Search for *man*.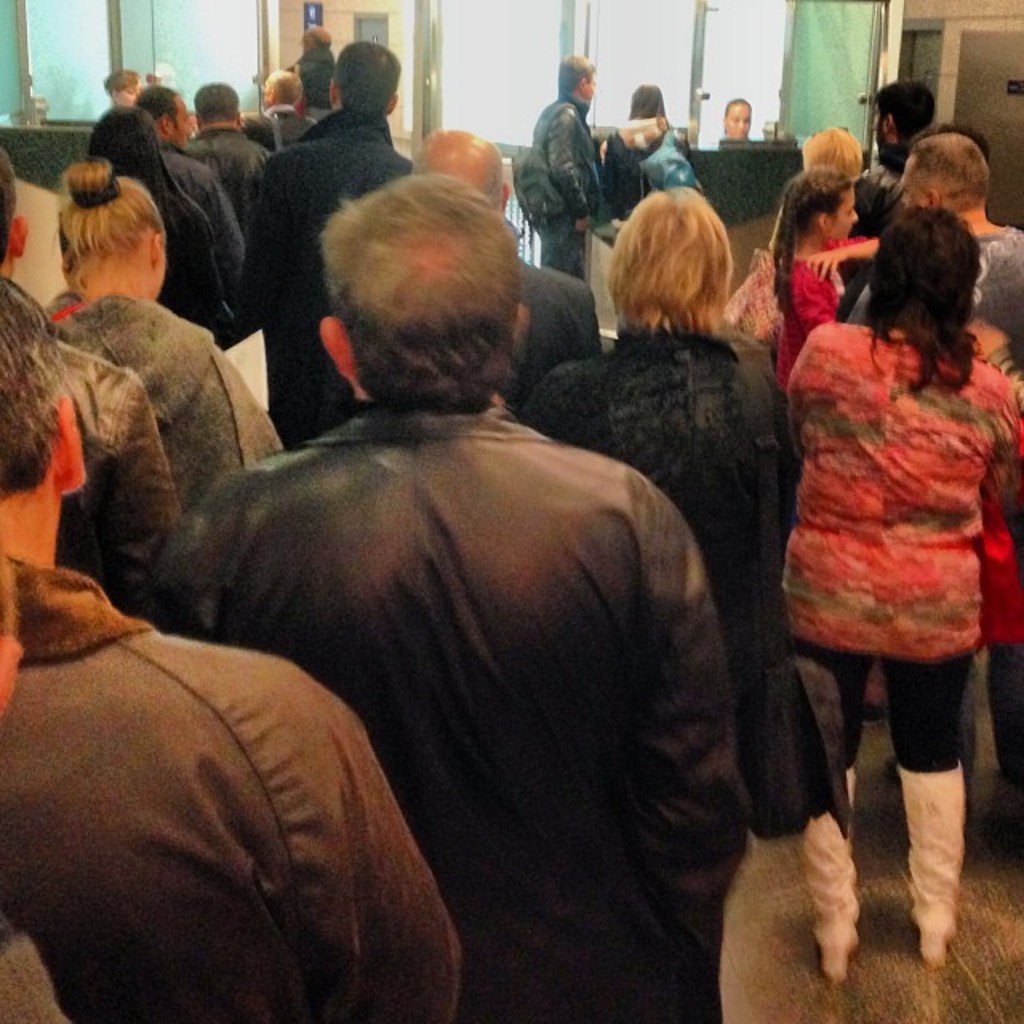
Found at <region>128, 171, 752, 1022</region>.
